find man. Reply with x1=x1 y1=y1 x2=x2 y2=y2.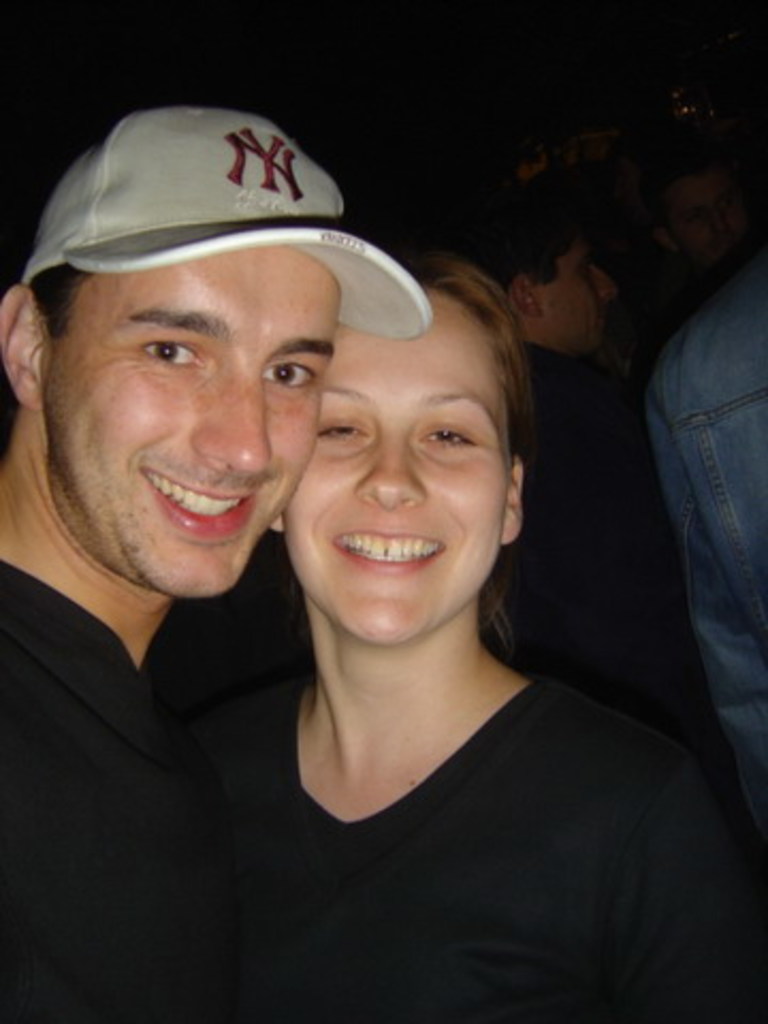
x1=0 y1=100 x2=435 y2=1022.
